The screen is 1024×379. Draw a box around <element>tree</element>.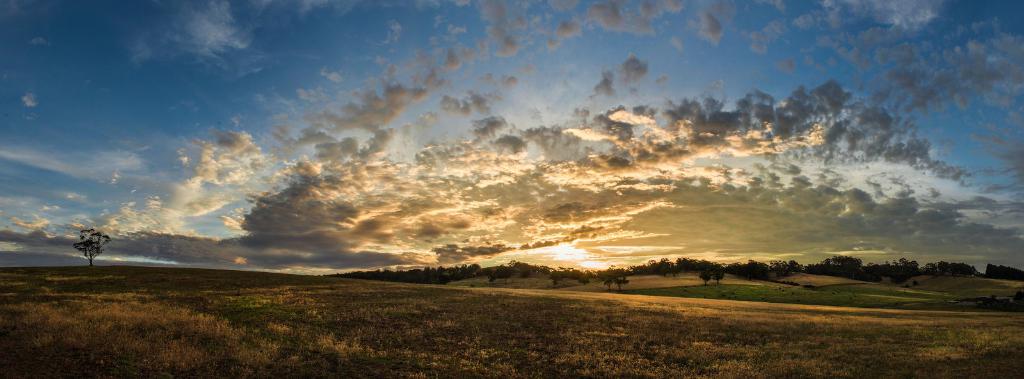
bbox=[73, 230, 111, 269].
